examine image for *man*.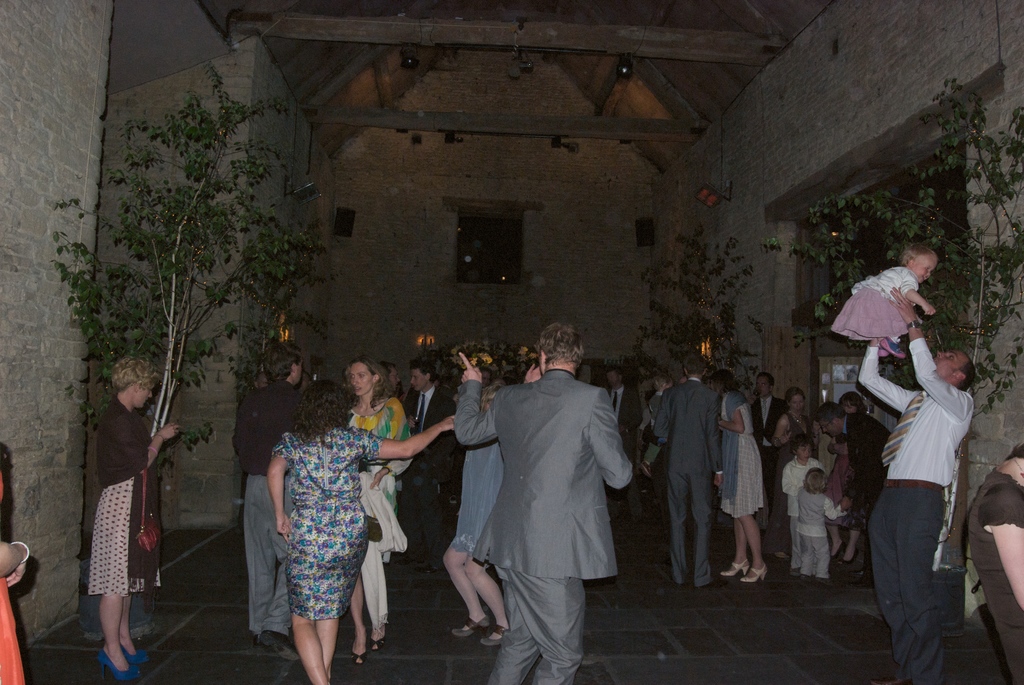
Examination result: region(855, 287, 973, 684).
